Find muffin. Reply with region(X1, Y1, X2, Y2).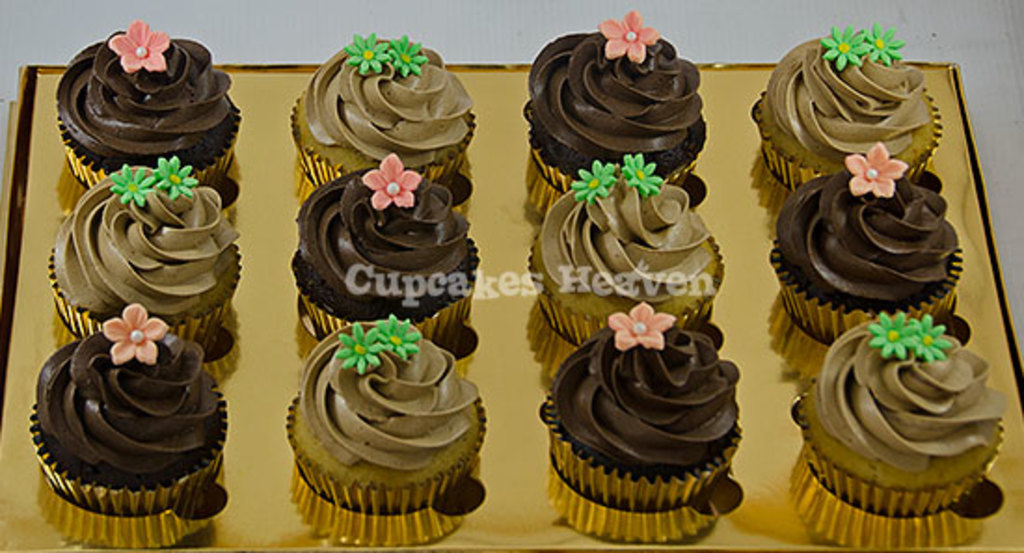
region(521, 153, 722, 348).
